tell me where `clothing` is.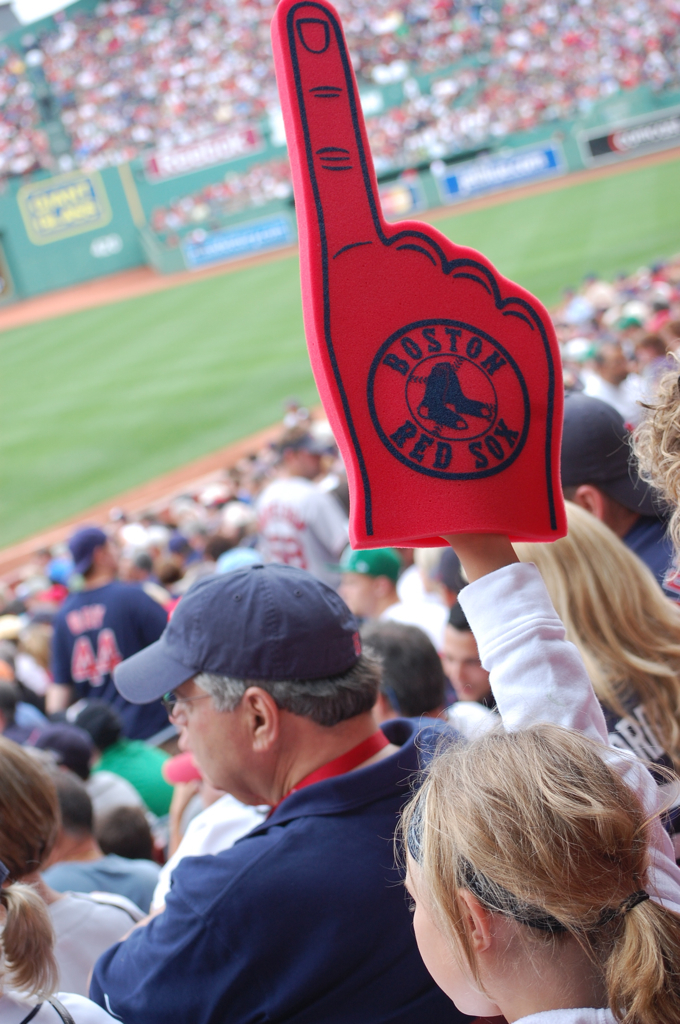
`clothing` is at select_region(55, 579, 170, 691).
